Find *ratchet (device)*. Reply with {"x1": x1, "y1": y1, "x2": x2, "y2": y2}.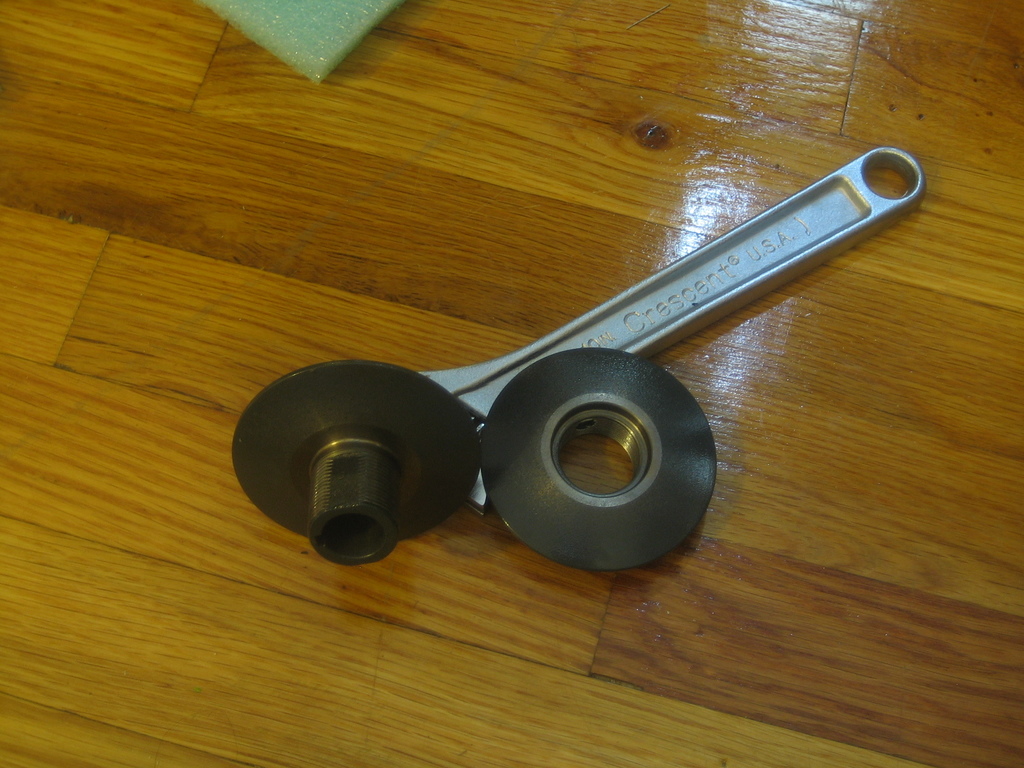
{"x1": 227, "y1": 152, "x2": 903, "y2": 565}.
